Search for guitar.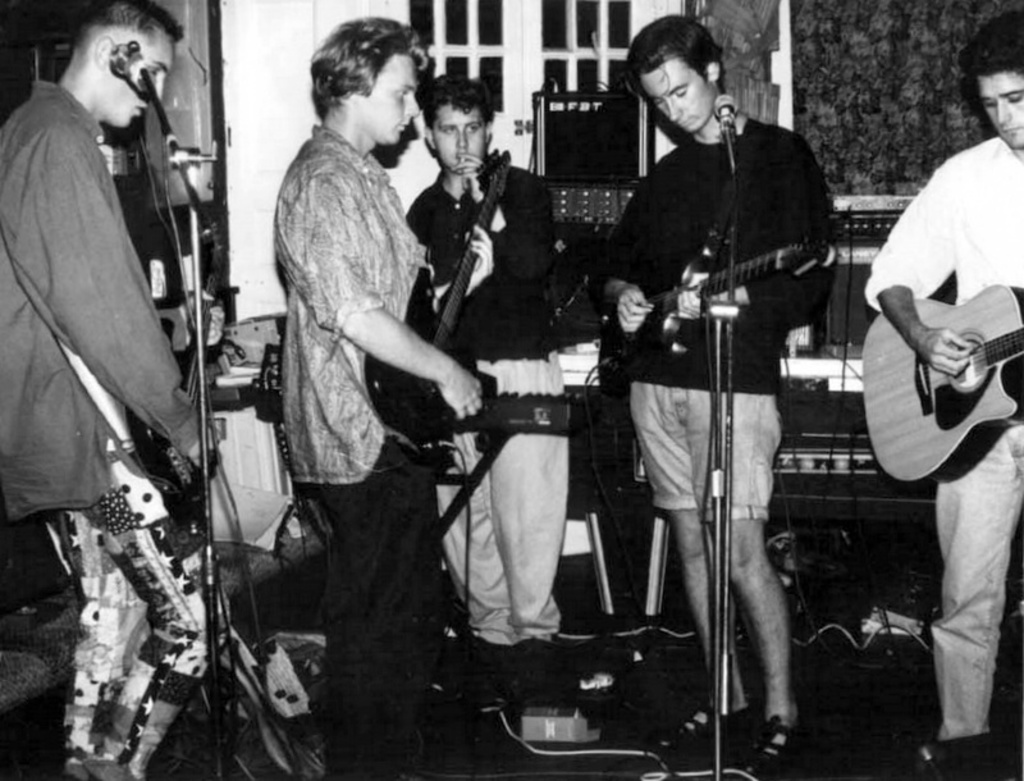
Found at {"left": 358, "top": 149, "right": 522, "bottom": 495}.
